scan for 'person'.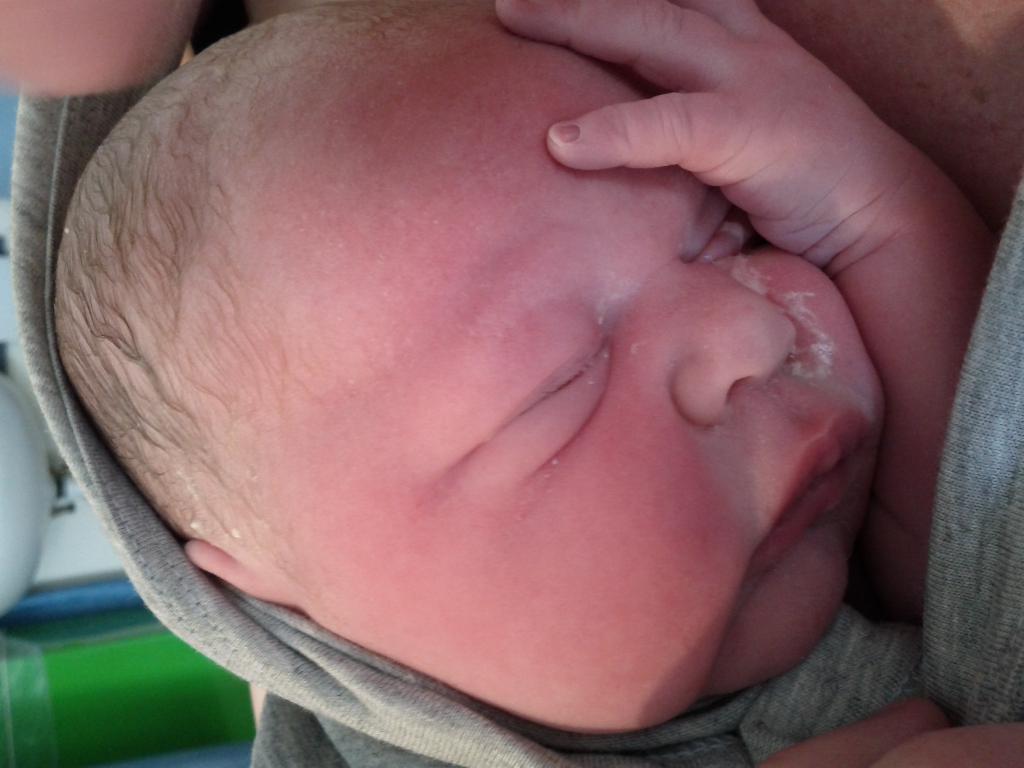
Scan result: [x1=47, y1=0, x2=974, y2=716].
